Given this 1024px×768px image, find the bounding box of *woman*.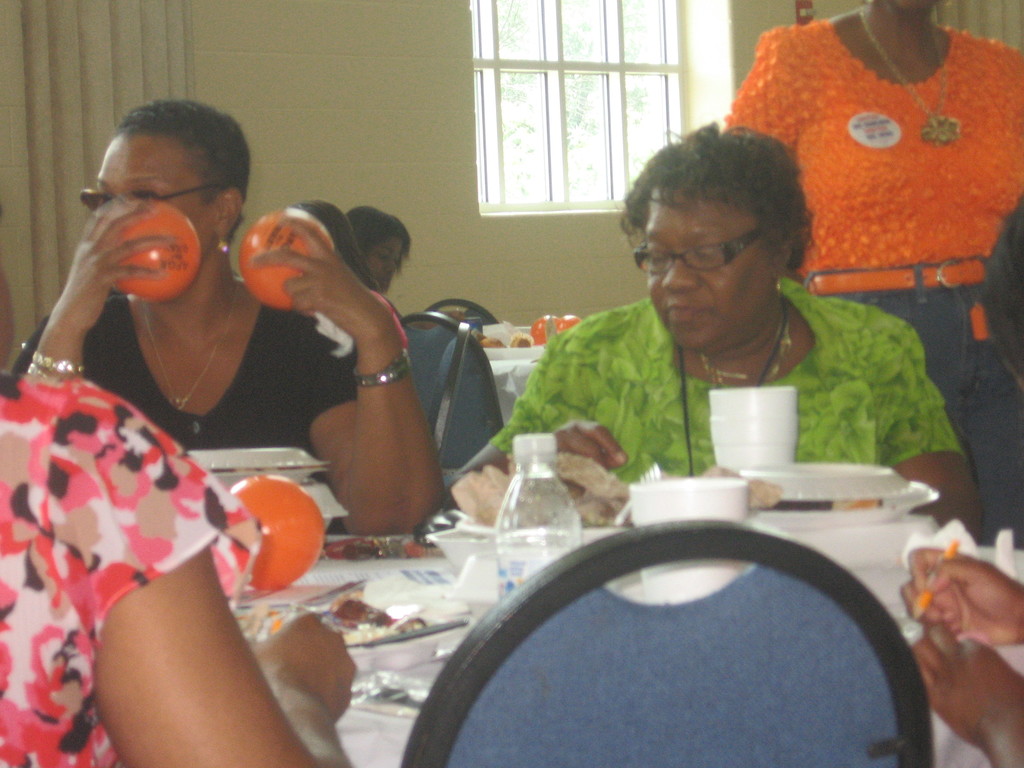
select_region(358, 203, 415, 289).
